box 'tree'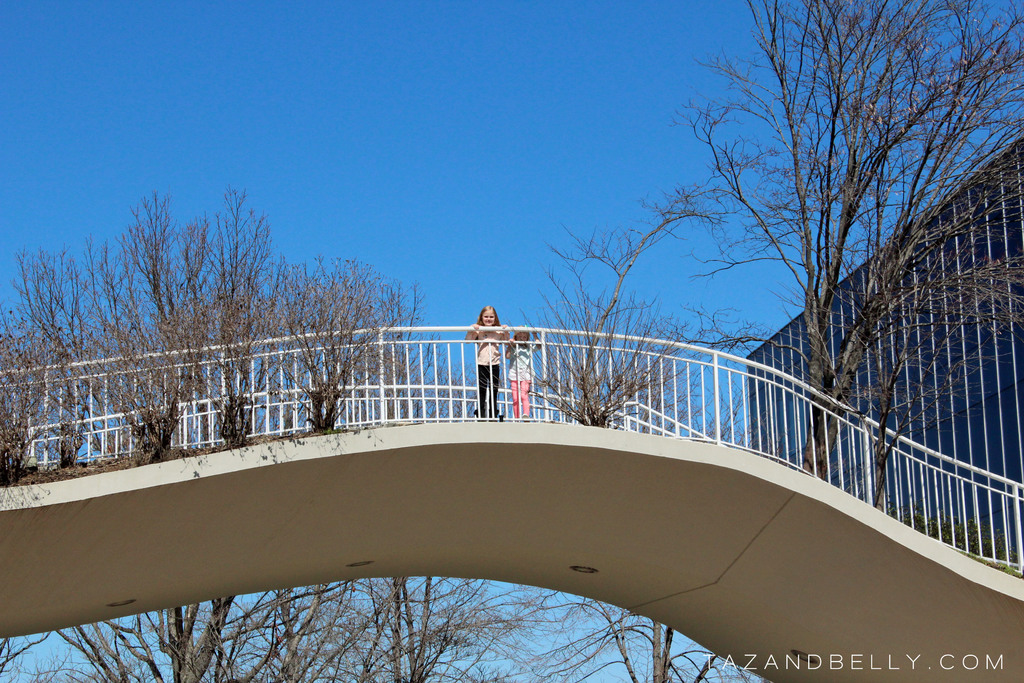
[43, 187, 237, 467]
